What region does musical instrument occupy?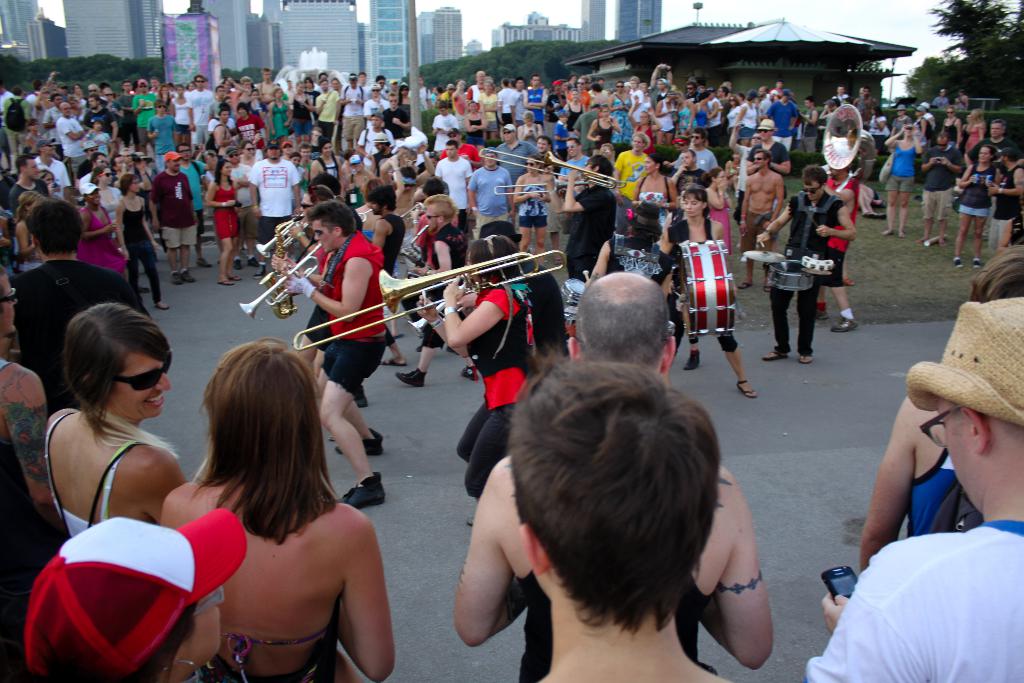
bbox=(288, 244, 570, 352).
